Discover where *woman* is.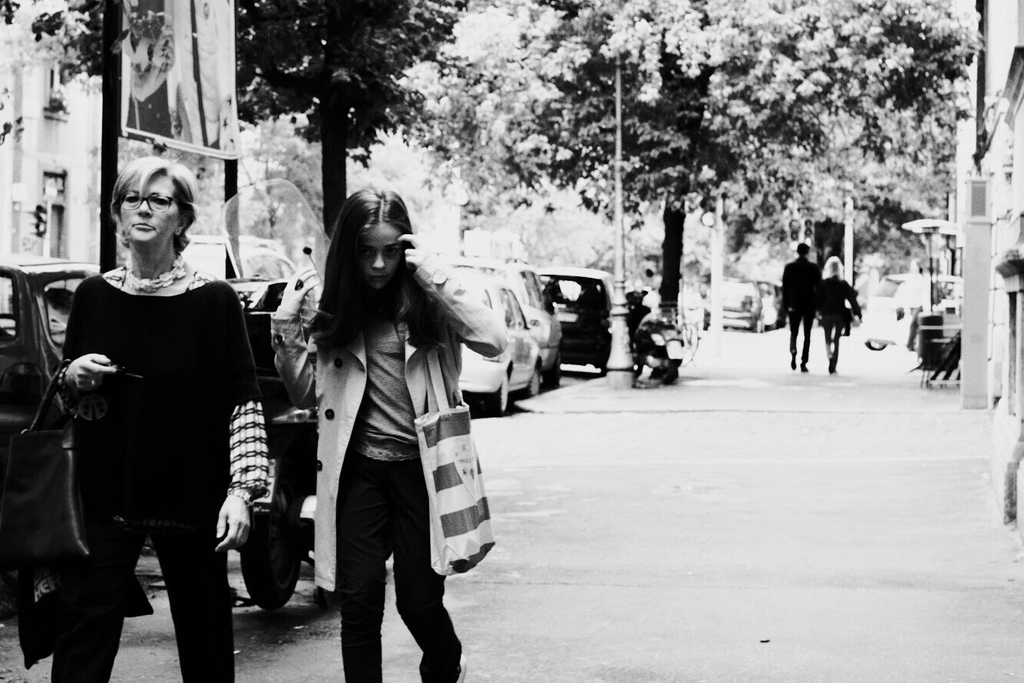
Discovered at bbox=[821, 257, 855, 375].
